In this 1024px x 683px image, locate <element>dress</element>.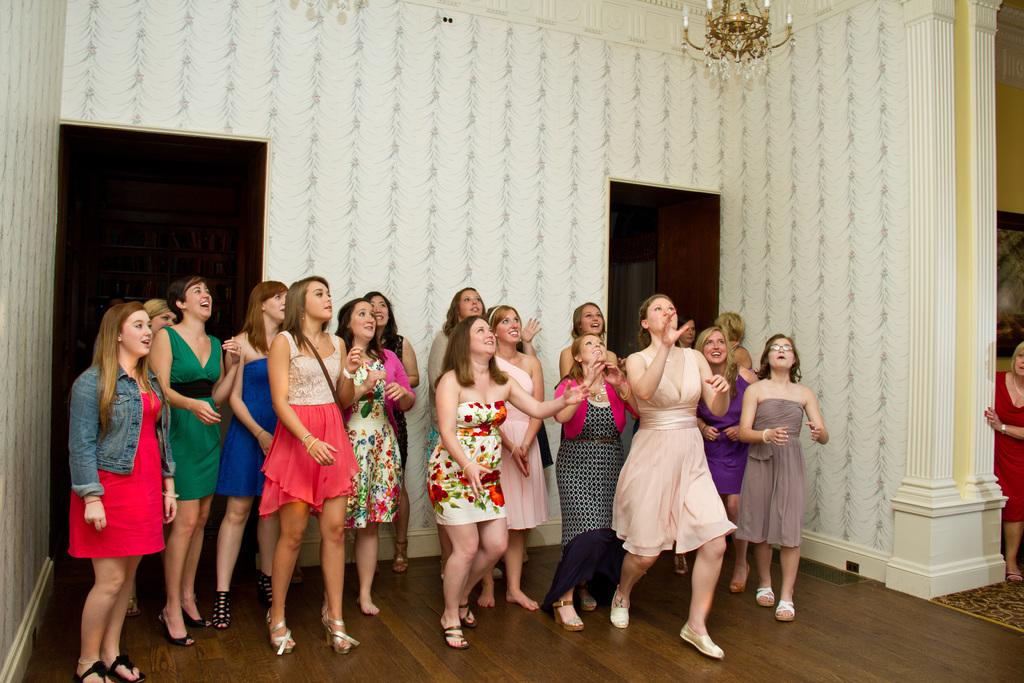
Bounding box: pyautogui.locateOnScreen(991, 371, 1023, 520).
